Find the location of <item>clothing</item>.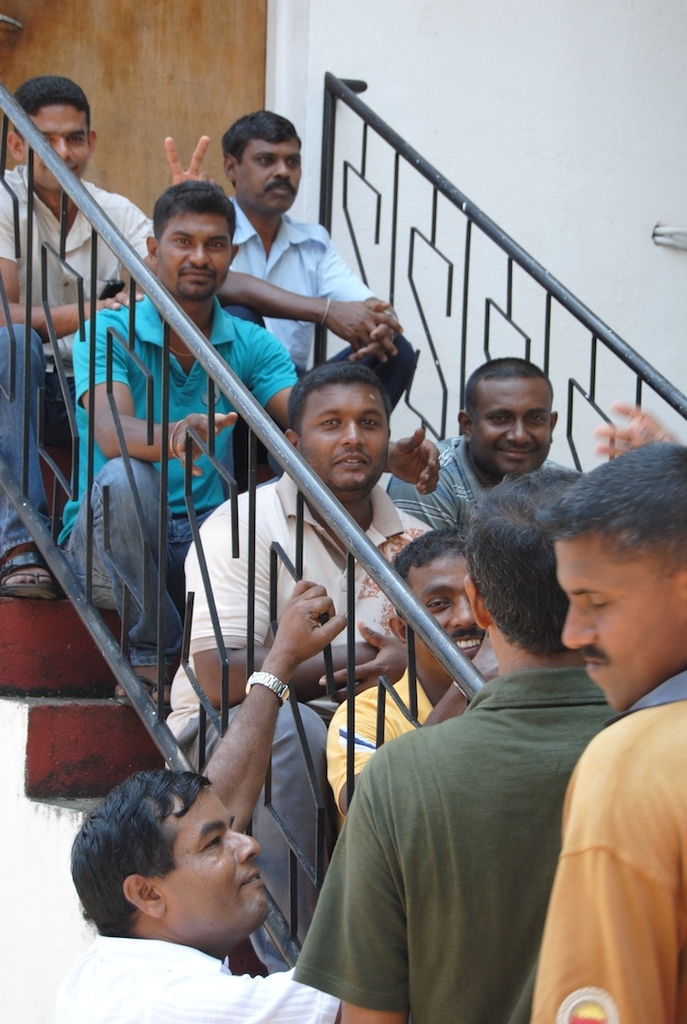
Location: {"left": 327, "top": 659, "right": 438, "bottom": 834}.
